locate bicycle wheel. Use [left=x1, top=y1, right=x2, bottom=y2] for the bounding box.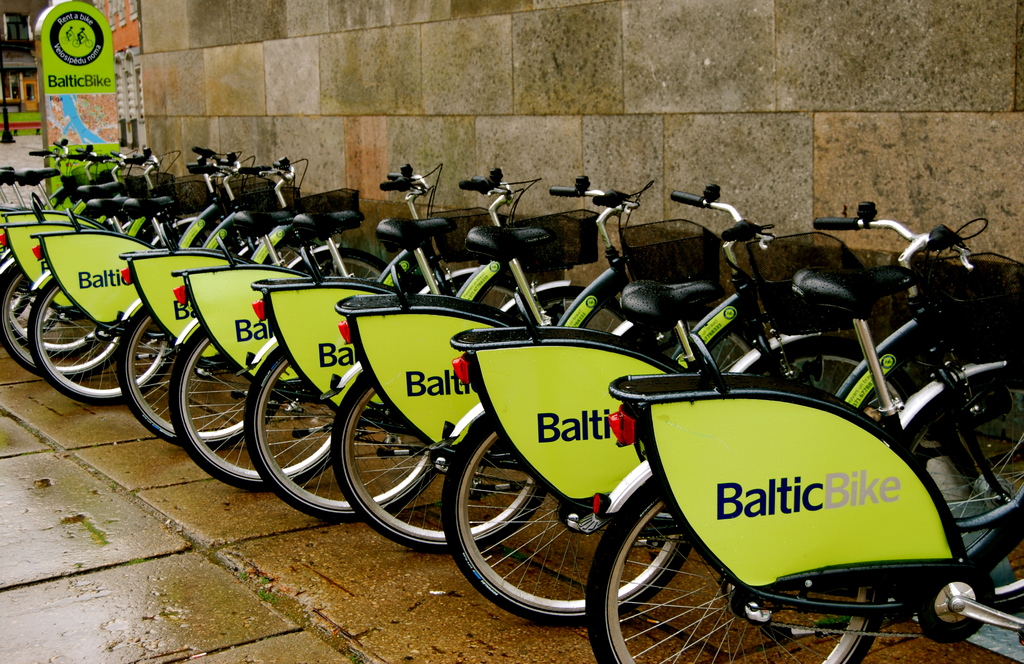
[left=856, top=350, right=953, bottom=444].
